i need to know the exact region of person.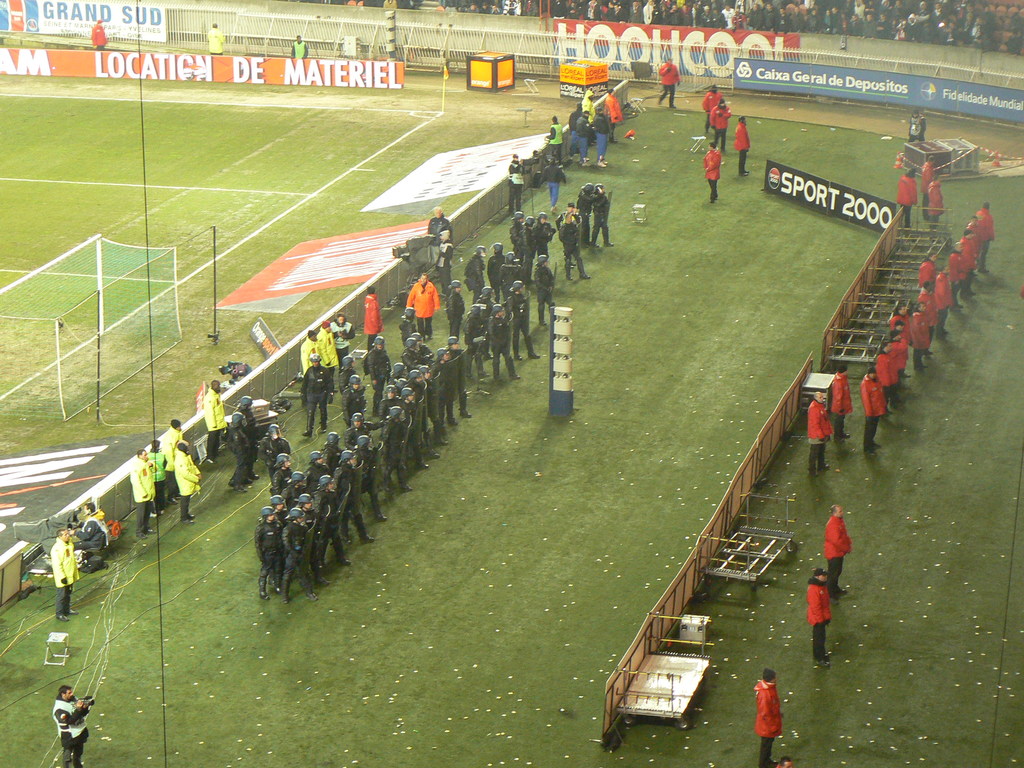
Region: {"left": 54, "top": 682, "right": 92, "bottom": 767}.
